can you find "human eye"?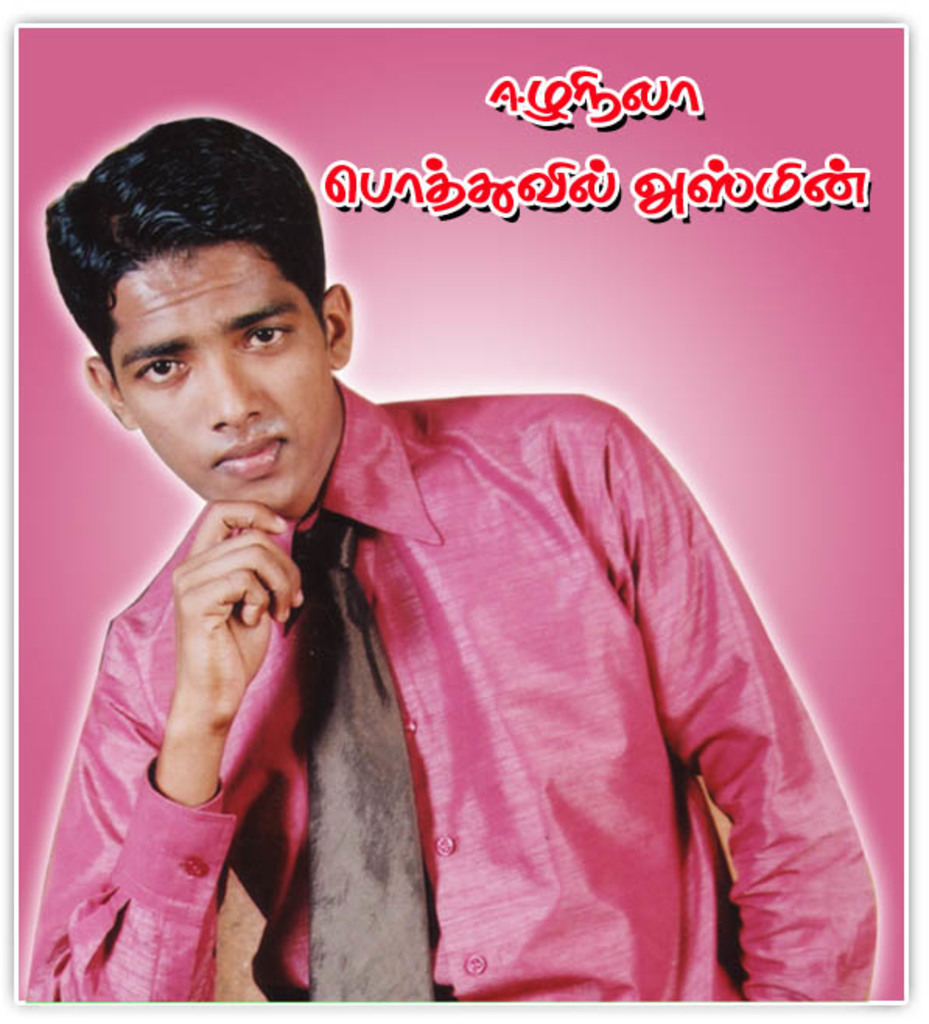
Yes, bounding box: left=129, top=355, right=190, bottom=386.
